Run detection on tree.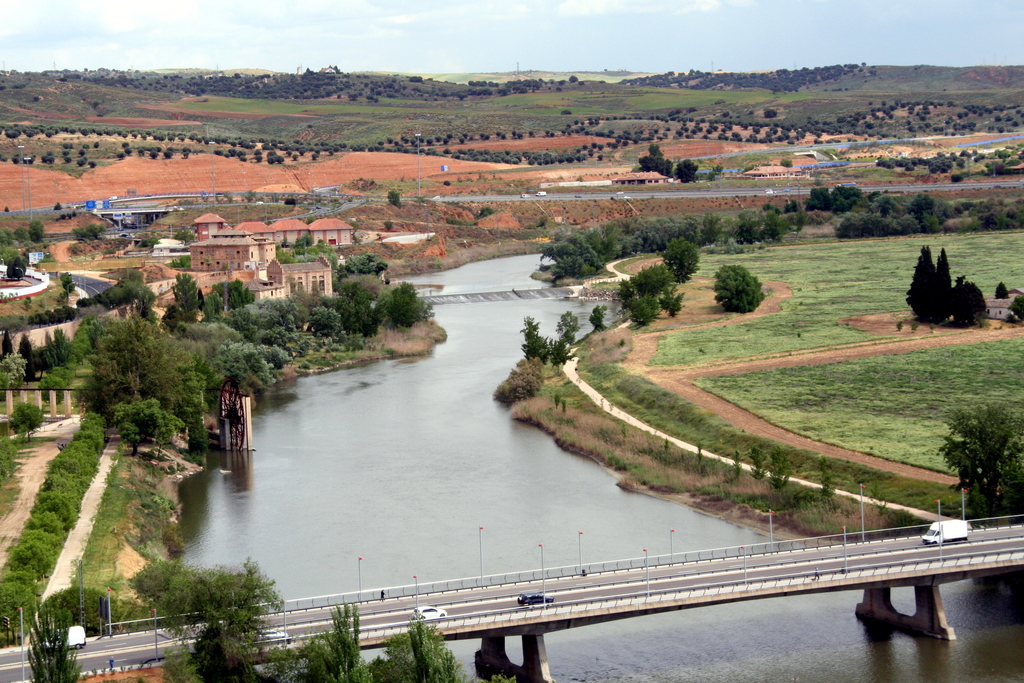
Result: 661/239/698/283.
